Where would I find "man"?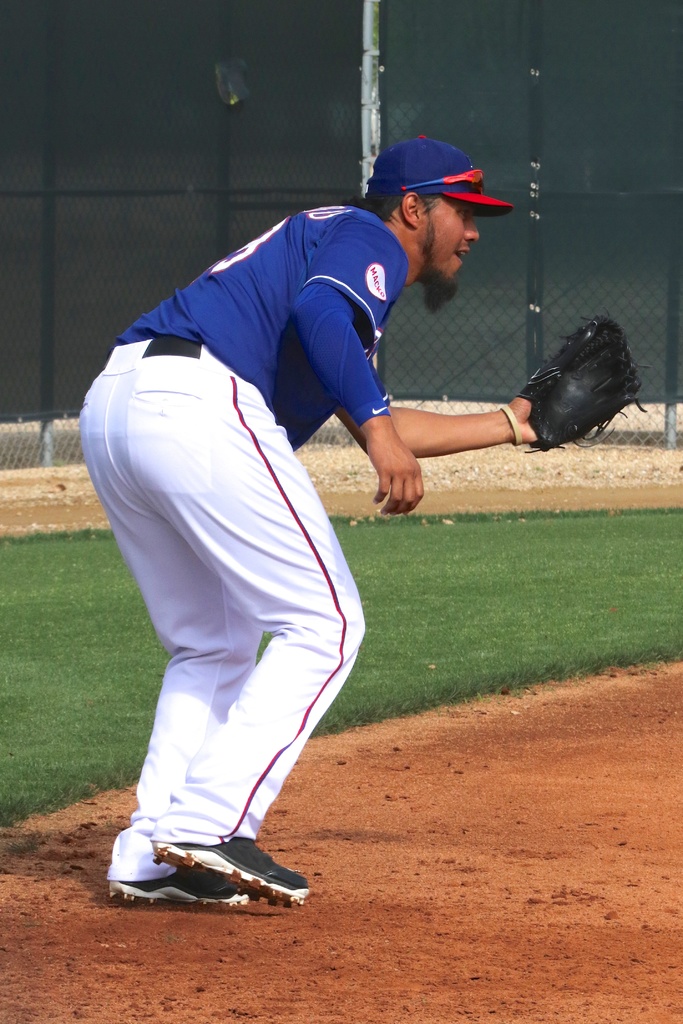
At 78:139:636:903.
